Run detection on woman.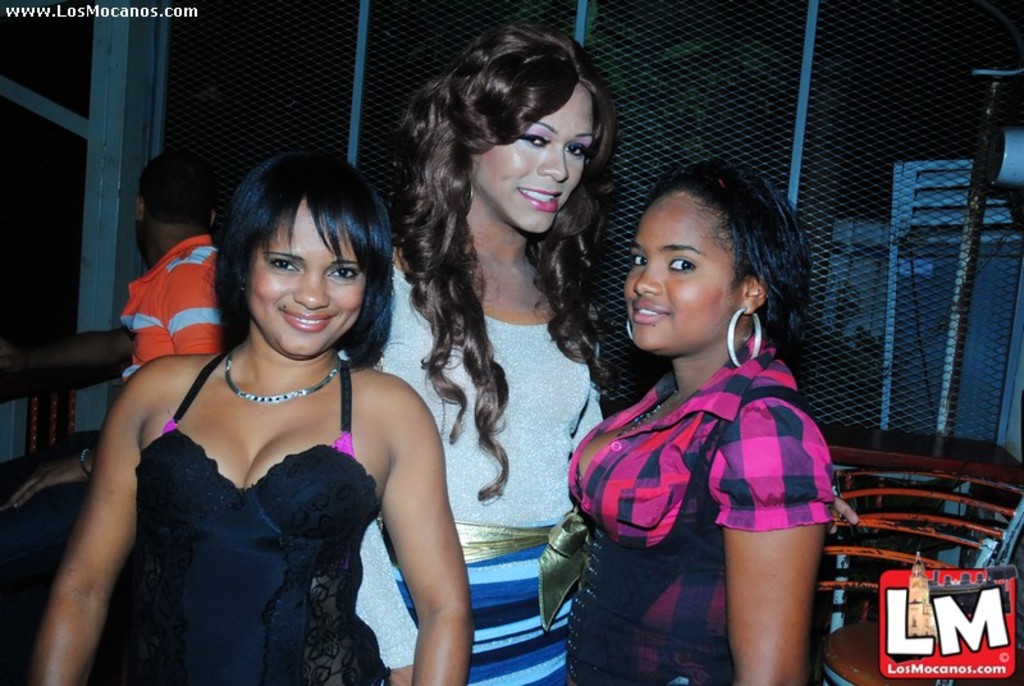
Result: bbox(55, 146, 466, 685).
